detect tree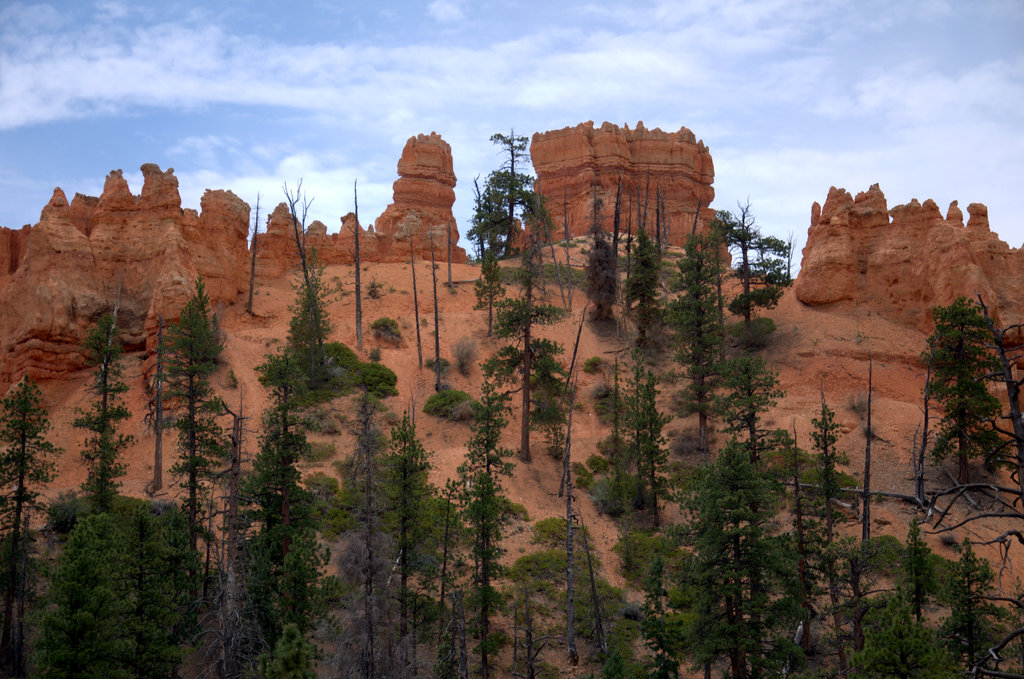
<region>472, 124, 534, 256</region>
